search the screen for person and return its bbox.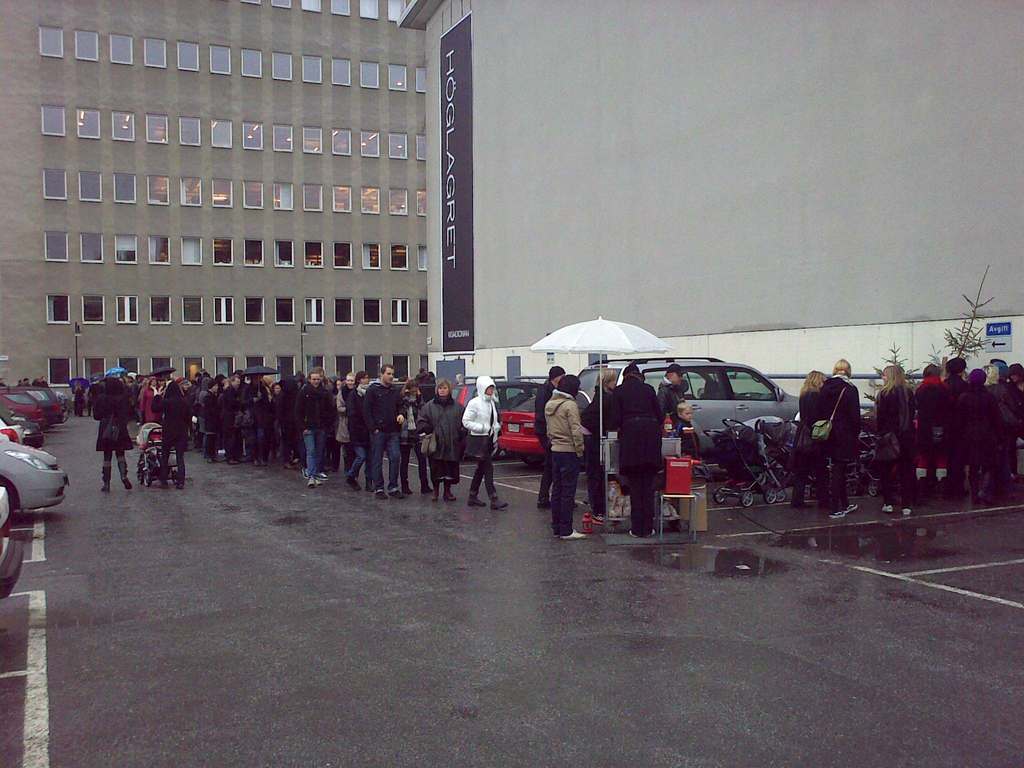
Found: (534, 364, 577, 508).
